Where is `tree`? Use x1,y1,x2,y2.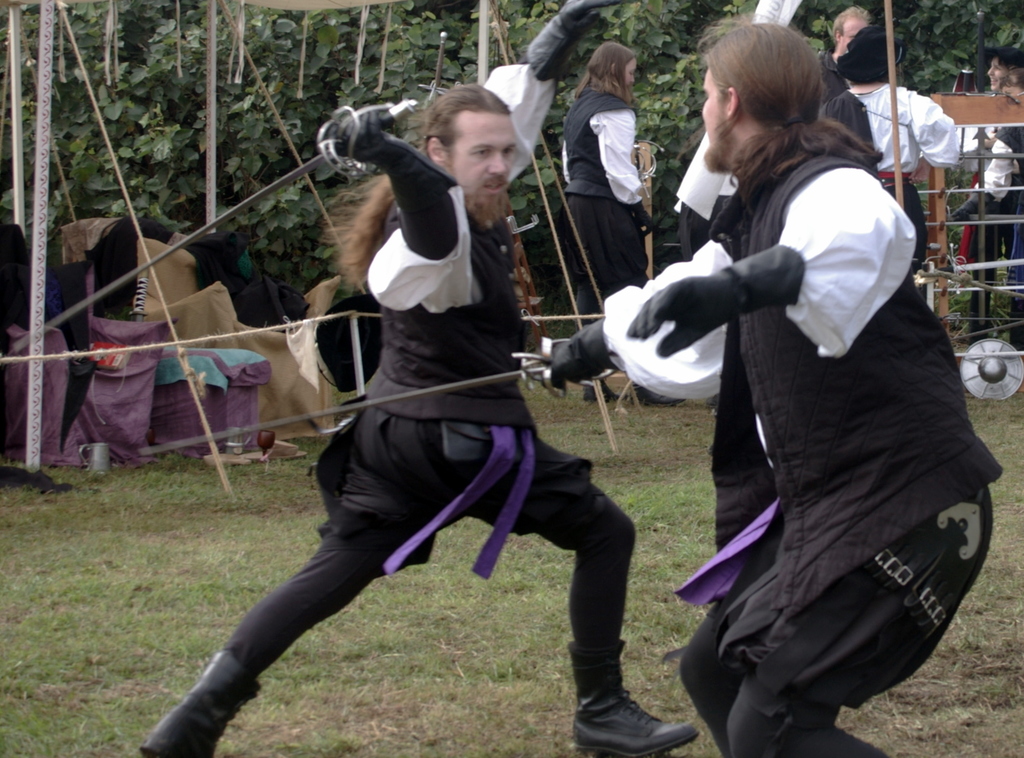
0,0,1023,398.
